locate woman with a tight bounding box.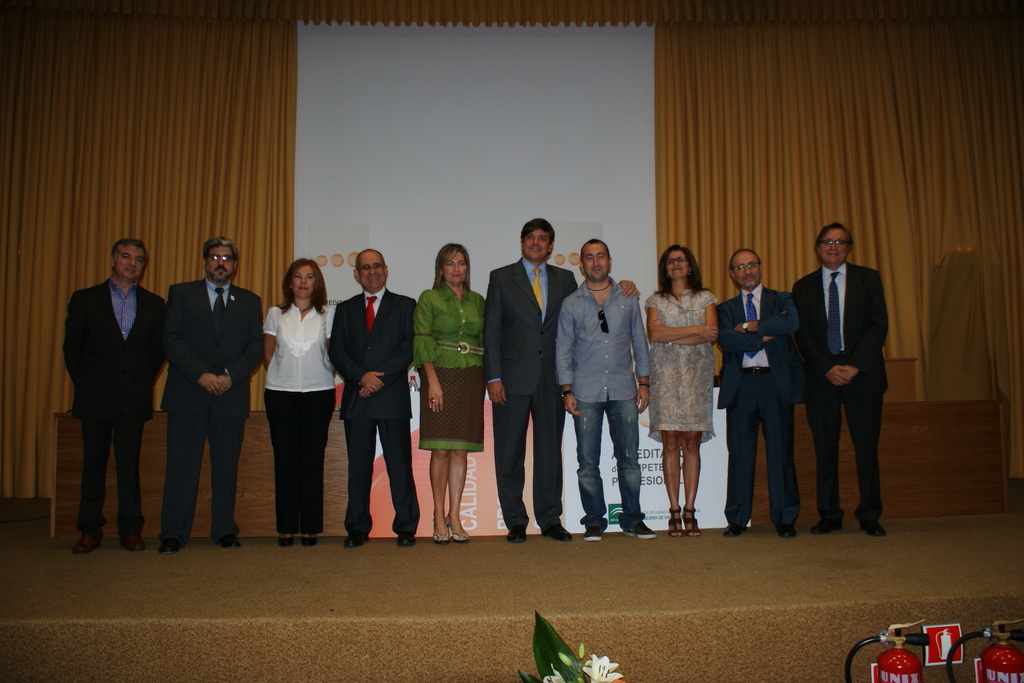
{"x1": 255, "y1": 261, "x2": 336, "y2": 544}.
